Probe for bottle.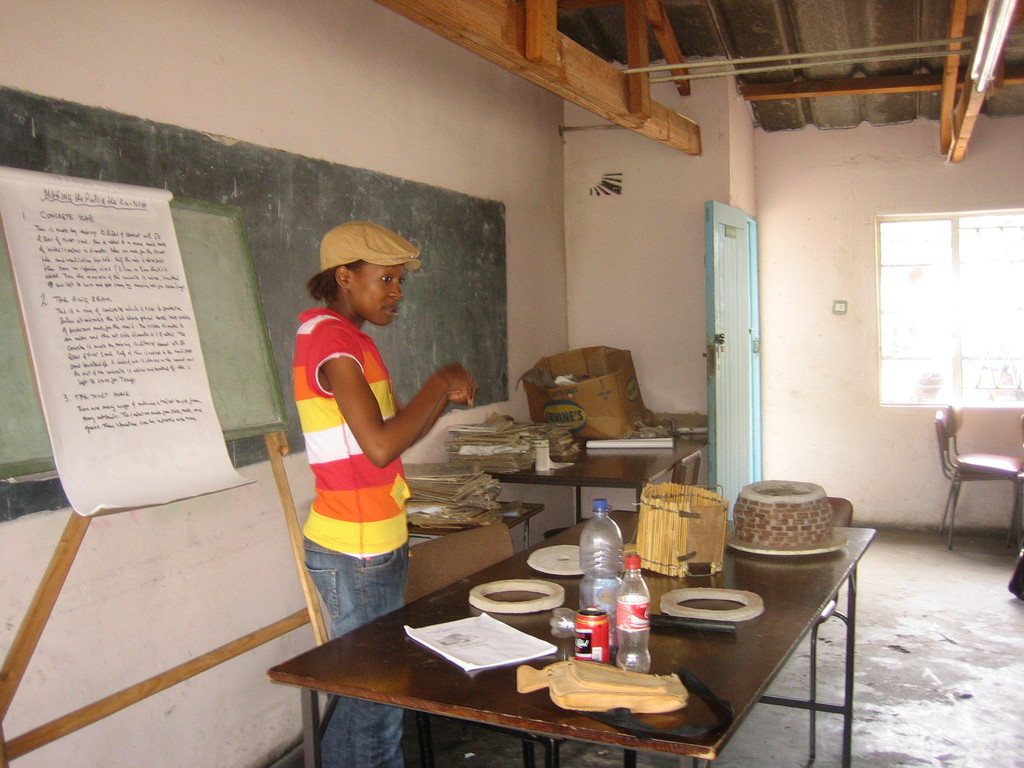
Probe result: l=575, t=493, r=629, b=663.
